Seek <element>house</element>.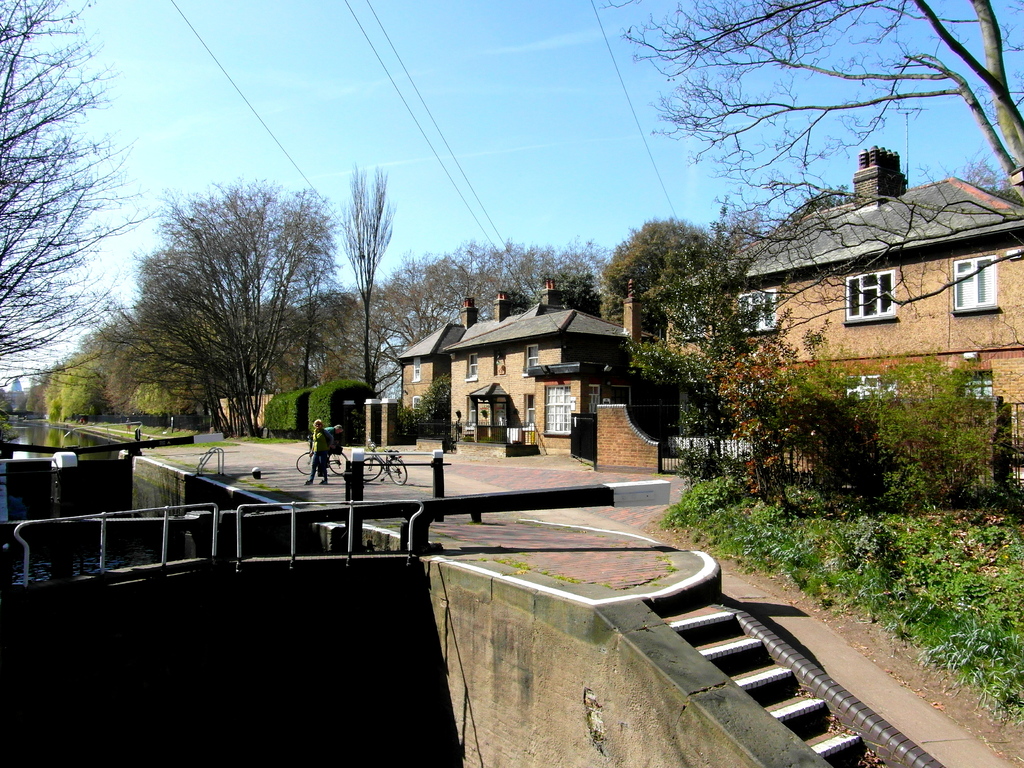
region(212, 395, 278, 444).
